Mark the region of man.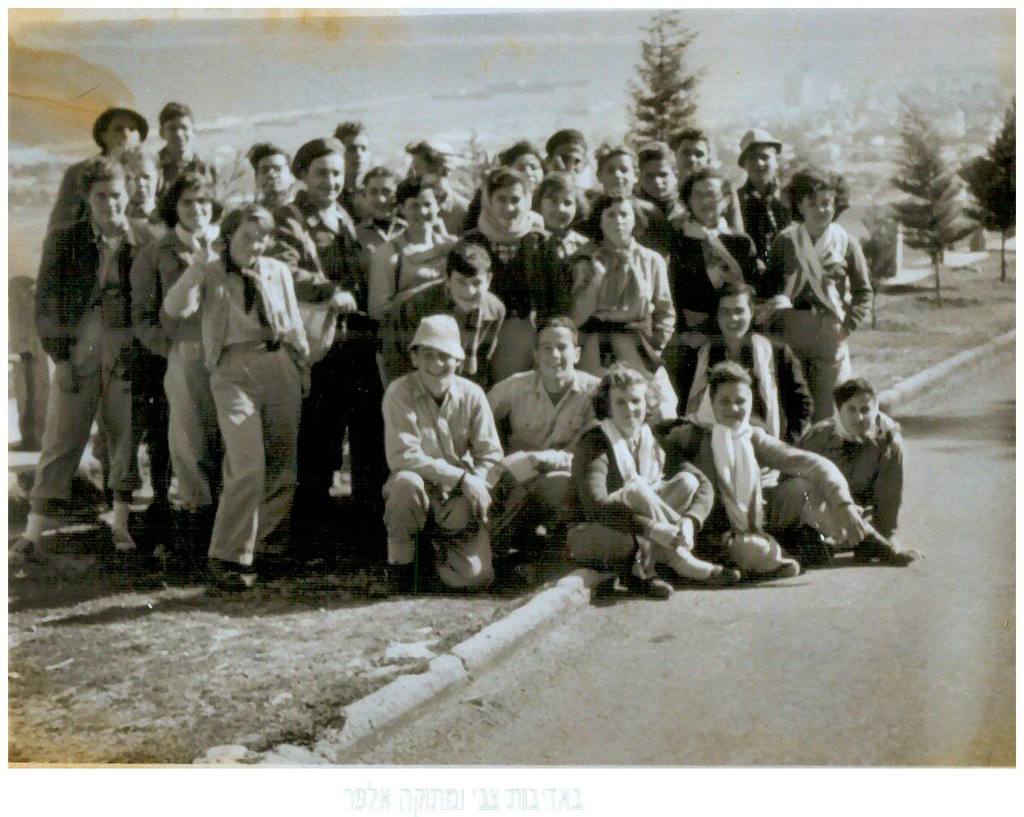
Region: box=[412, 136, 472, 249].
